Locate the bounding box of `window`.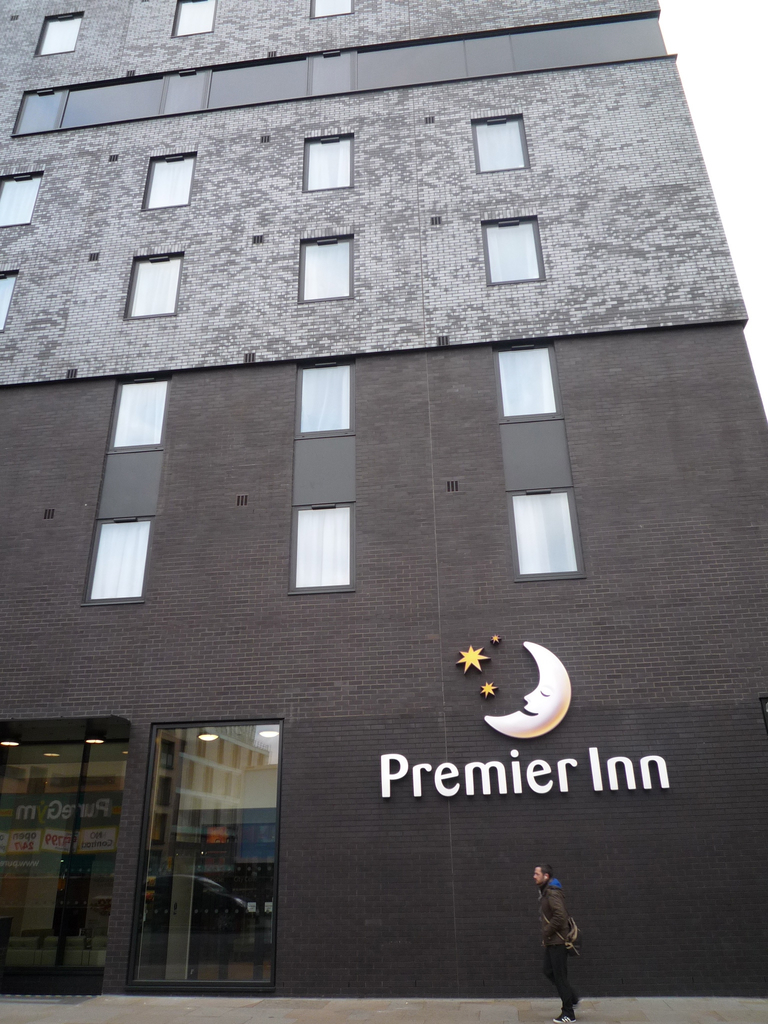
Bounding box: Rect(171, 0, 214, 45).
